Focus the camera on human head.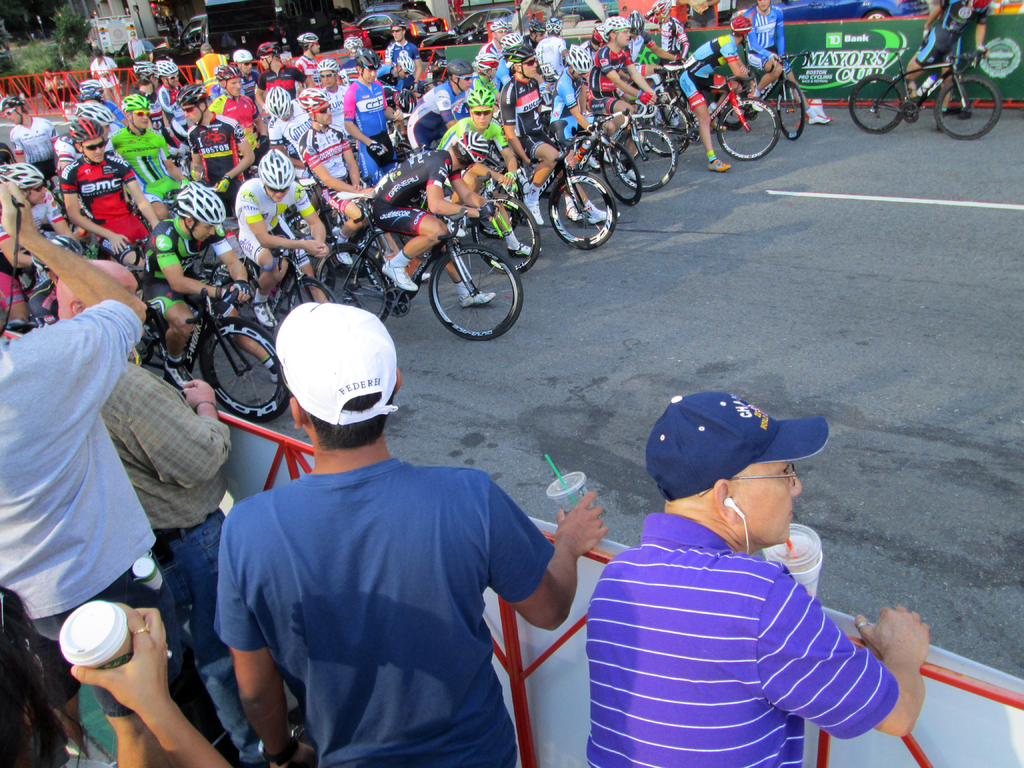
Focus region: Rect(267, 84, 293, 124).
